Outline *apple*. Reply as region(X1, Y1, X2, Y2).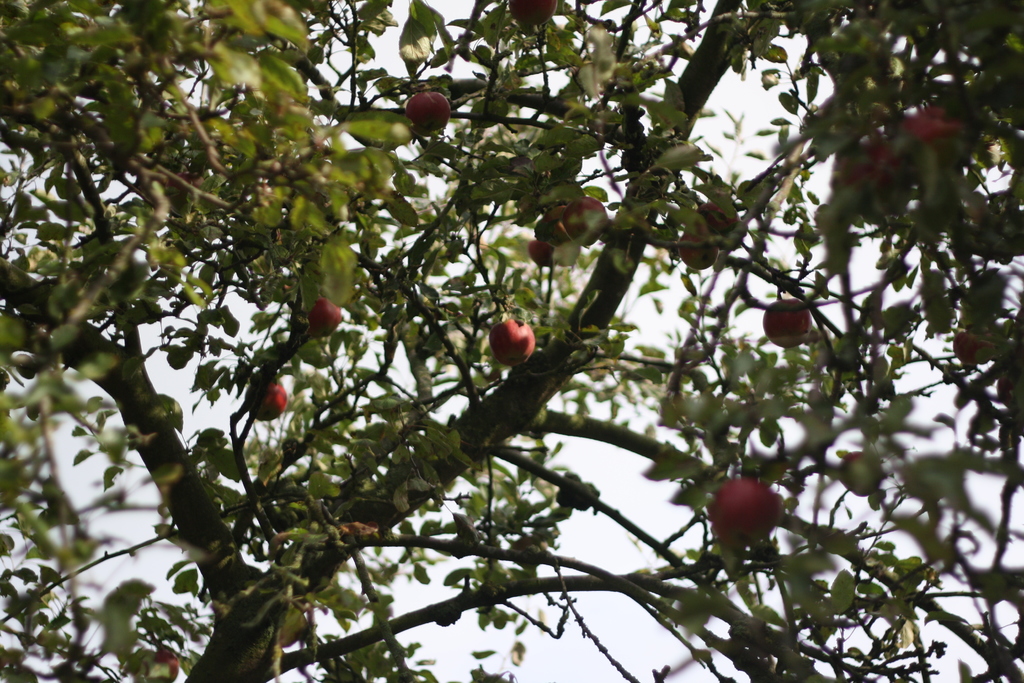
region(528, 239, 556, 270).
